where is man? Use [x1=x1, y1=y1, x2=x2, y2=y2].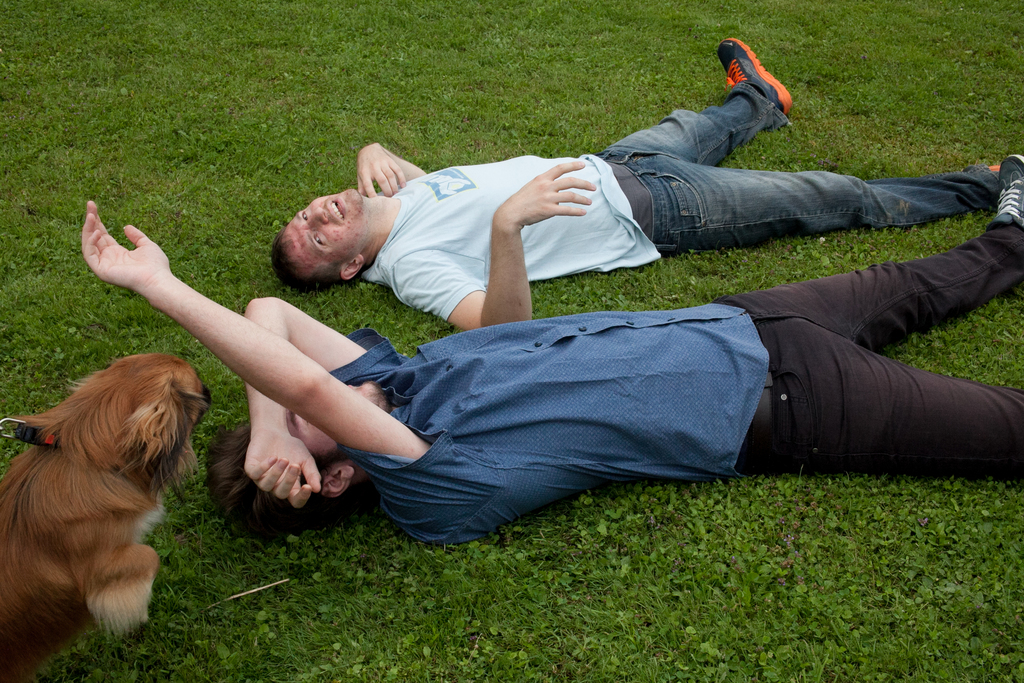
[x1=79, y1=151, x2=1023, y2=548].
